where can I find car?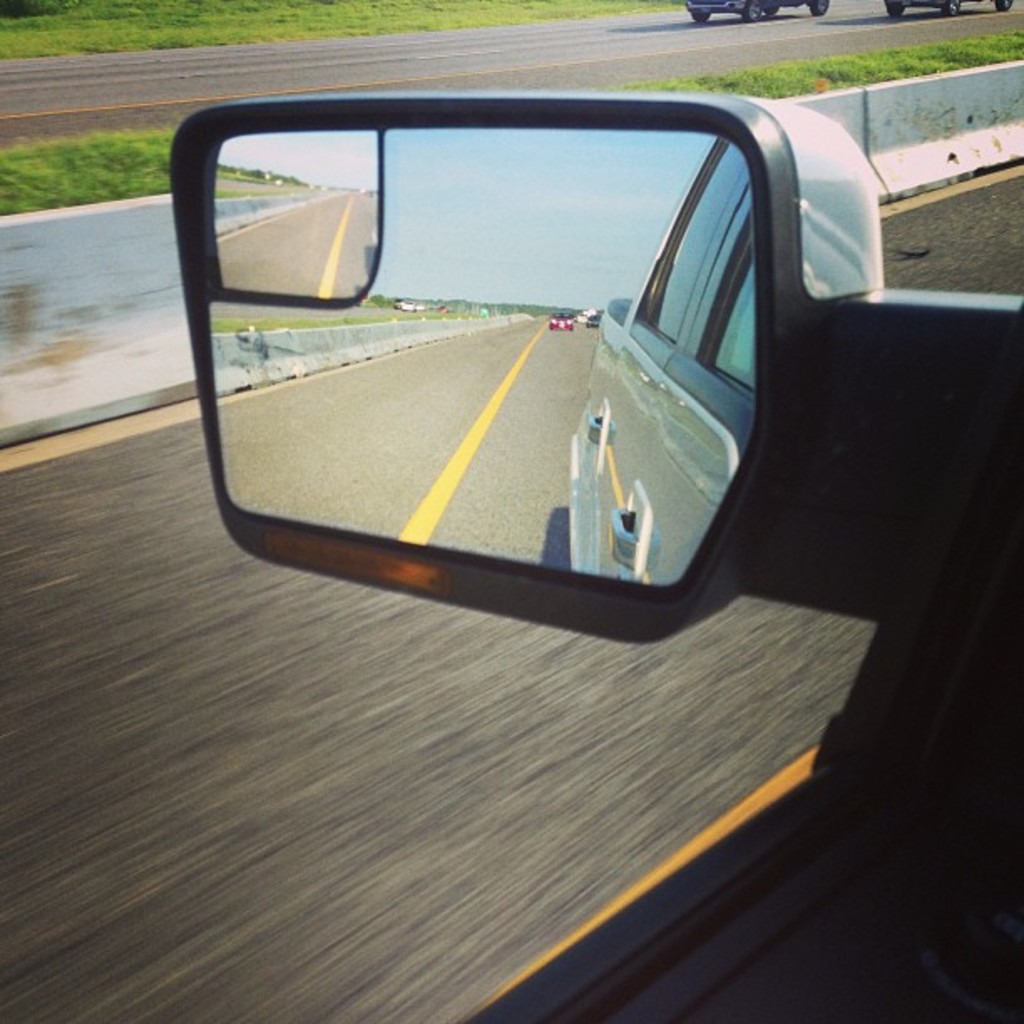
You can find it at {"left": 582, "top": 308, "right": 609, "bottom": 330}.
